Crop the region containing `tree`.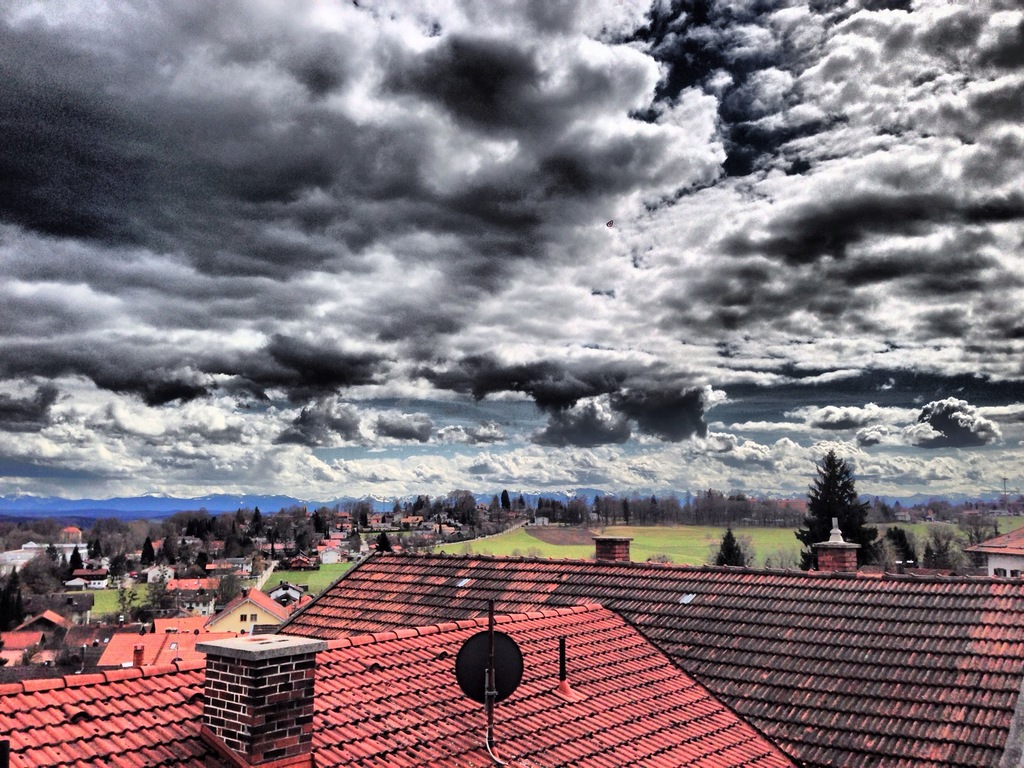
Crop region: locate(372, 529, 391, 552).
